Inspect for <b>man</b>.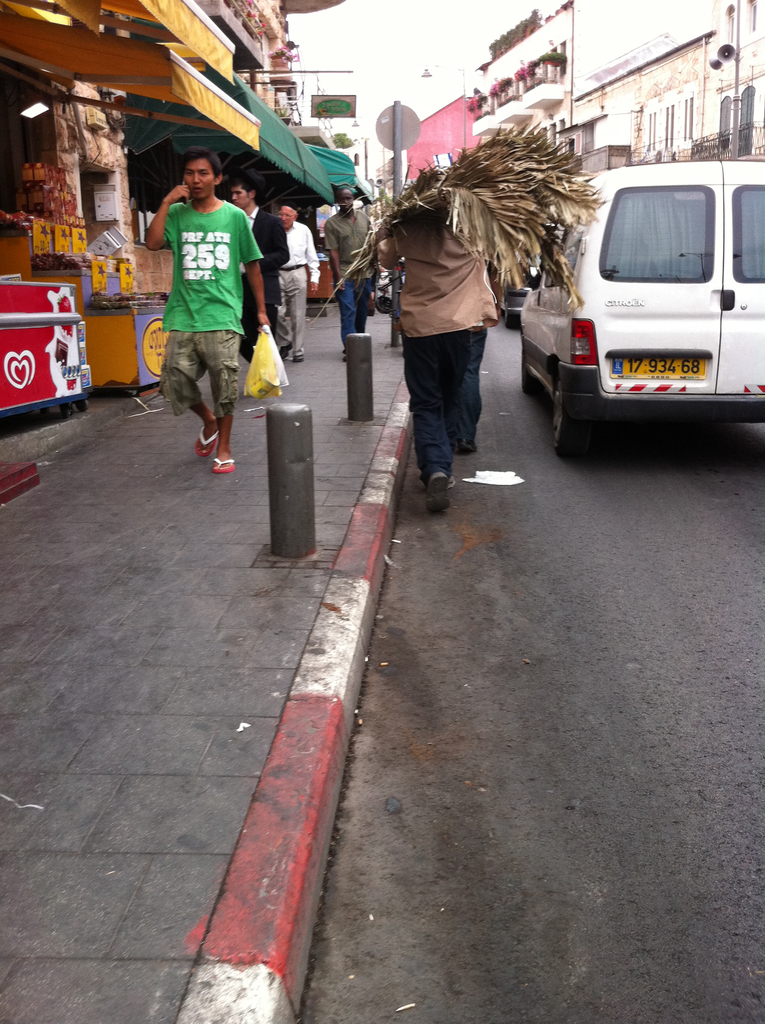
Inspection: box(322, 186, 377, 360).
